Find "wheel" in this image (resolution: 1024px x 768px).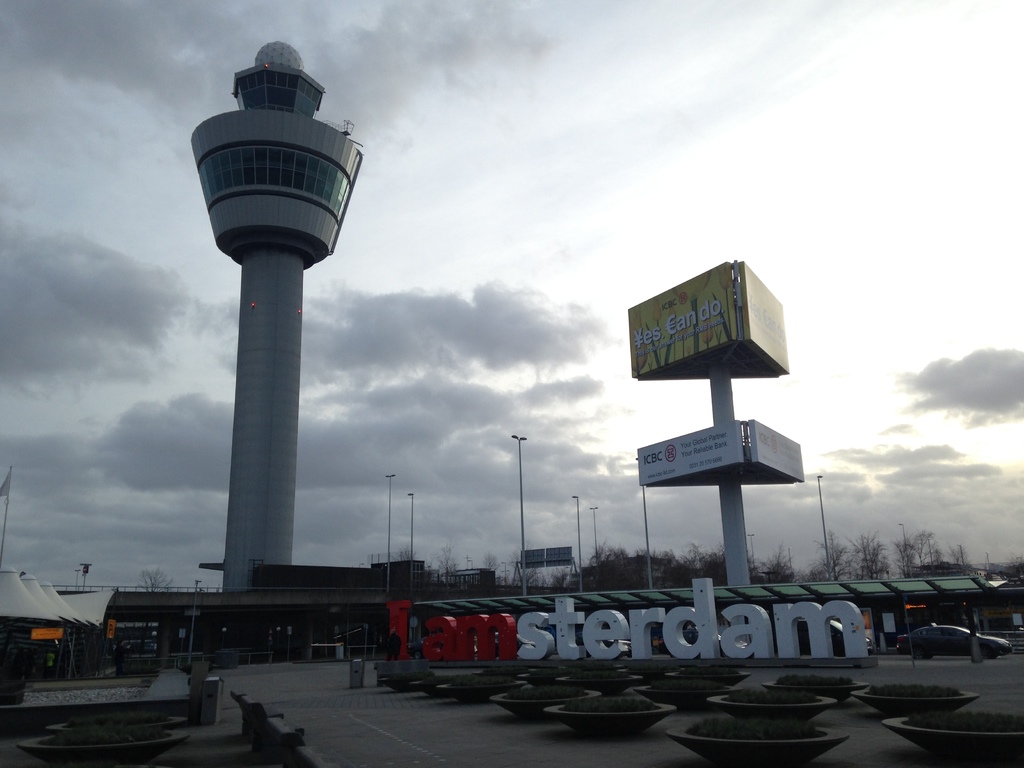
(left=979, top=644, right=991, bottom=658).
